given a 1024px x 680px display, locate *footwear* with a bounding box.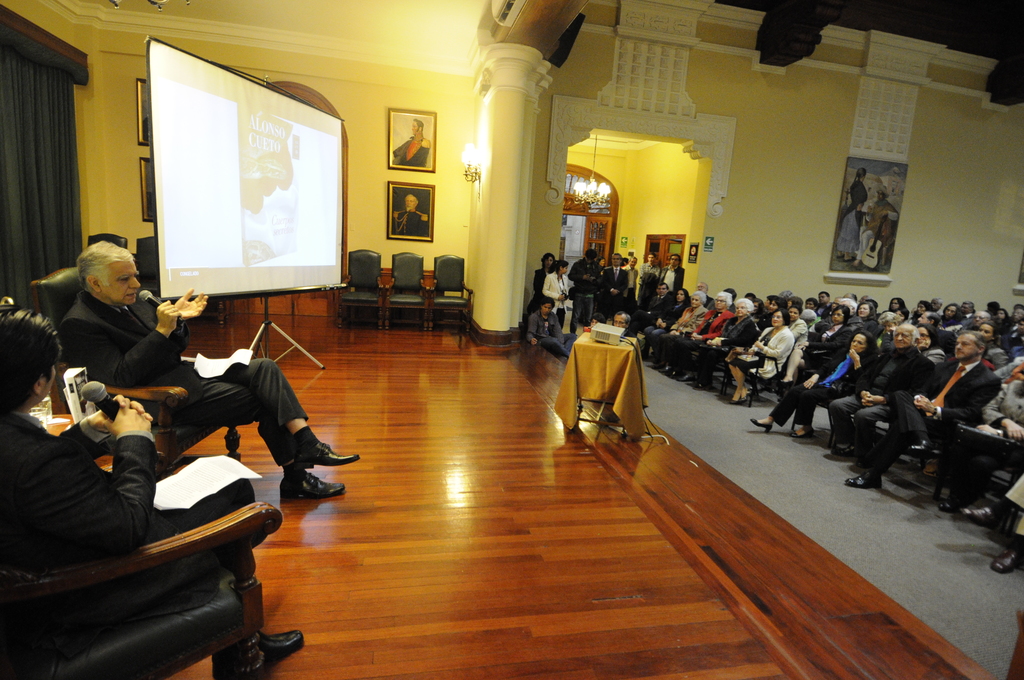
Located: rect(989, 547, 1021, 574).
